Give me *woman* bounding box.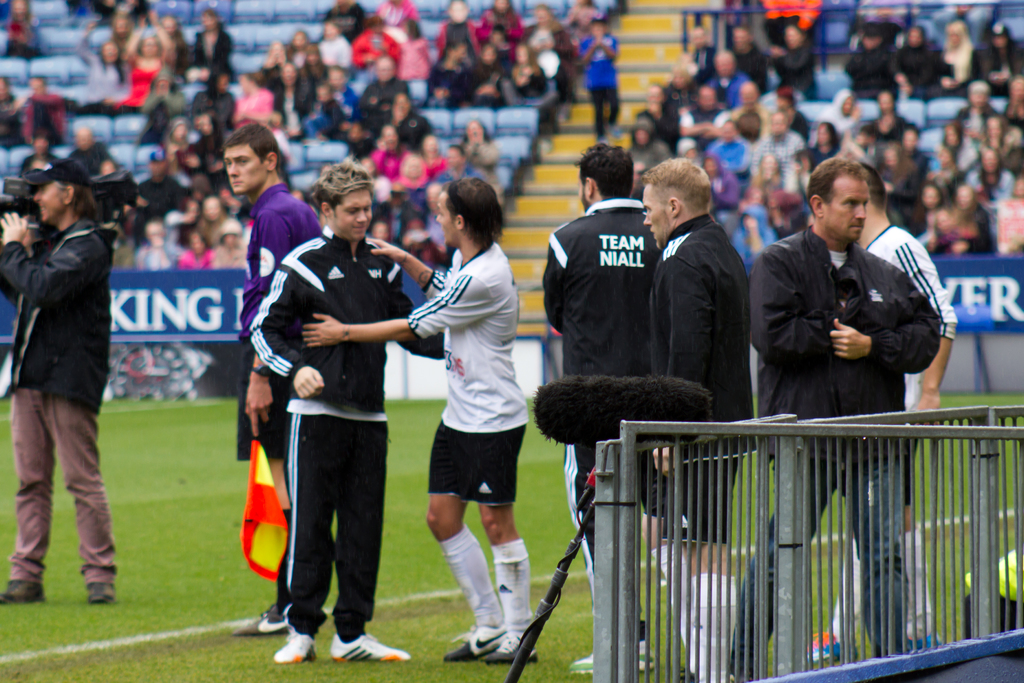
box=[72, 21, 131, 85].
